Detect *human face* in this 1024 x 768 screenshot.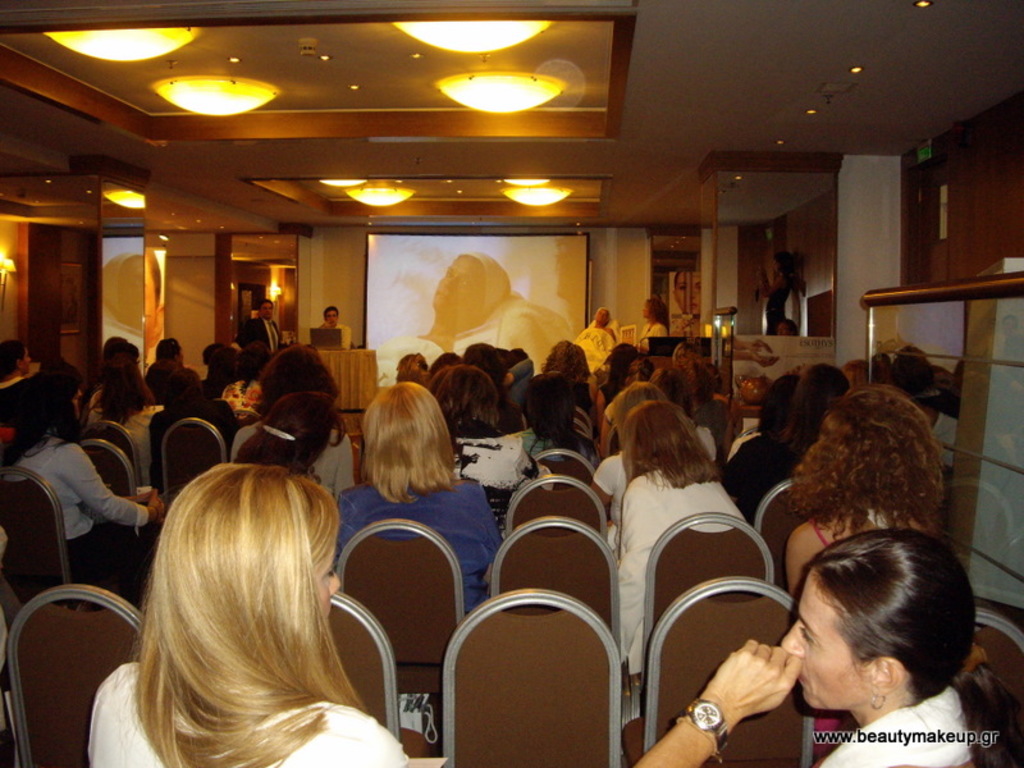
Detection: crop(326, 311, 337, 324).
